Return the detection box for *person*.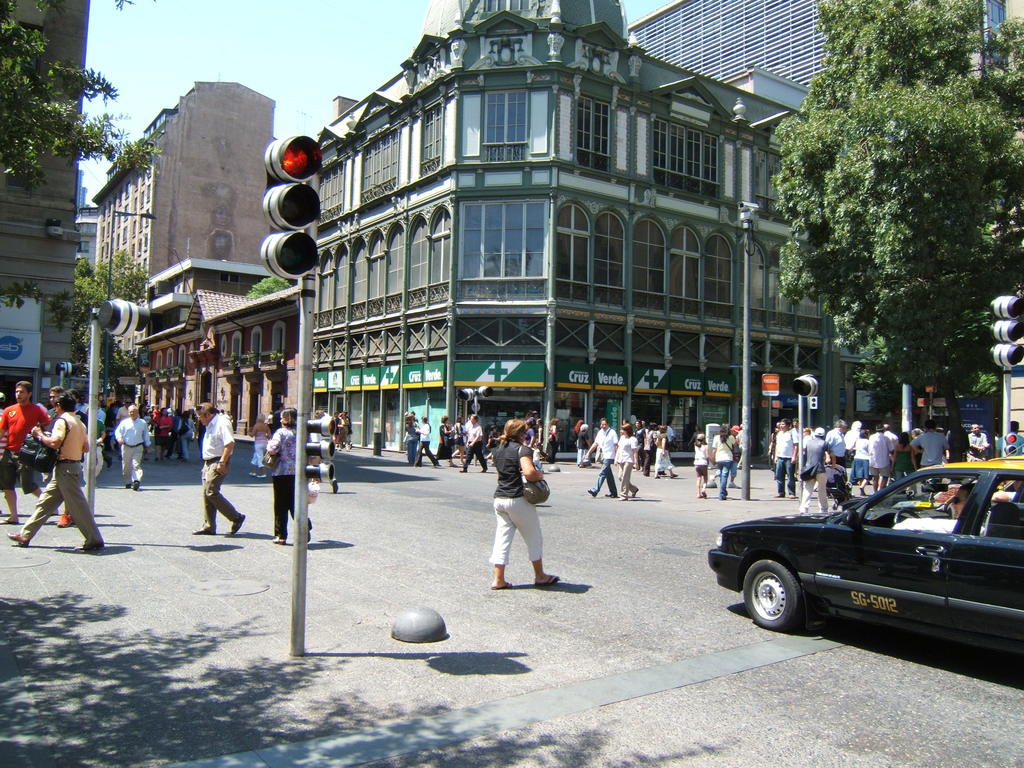
bbox=[589, 421, 614, 495].
